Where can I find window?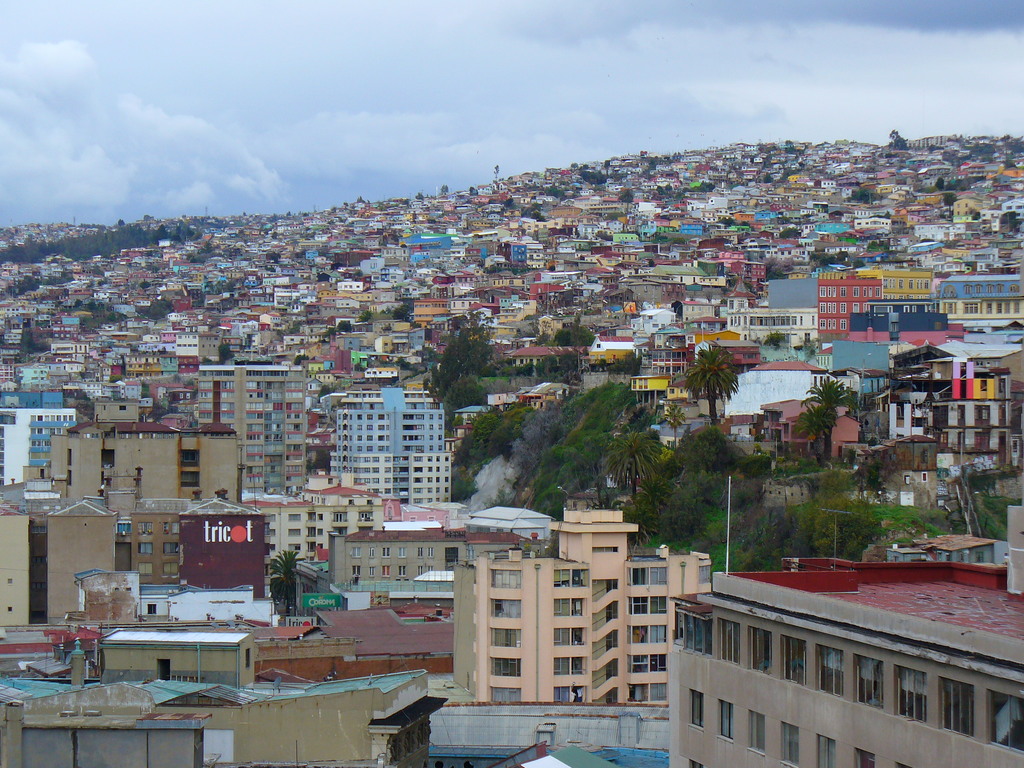
You can find it at (x1=138, y1=562, x2=154, y2=574).
